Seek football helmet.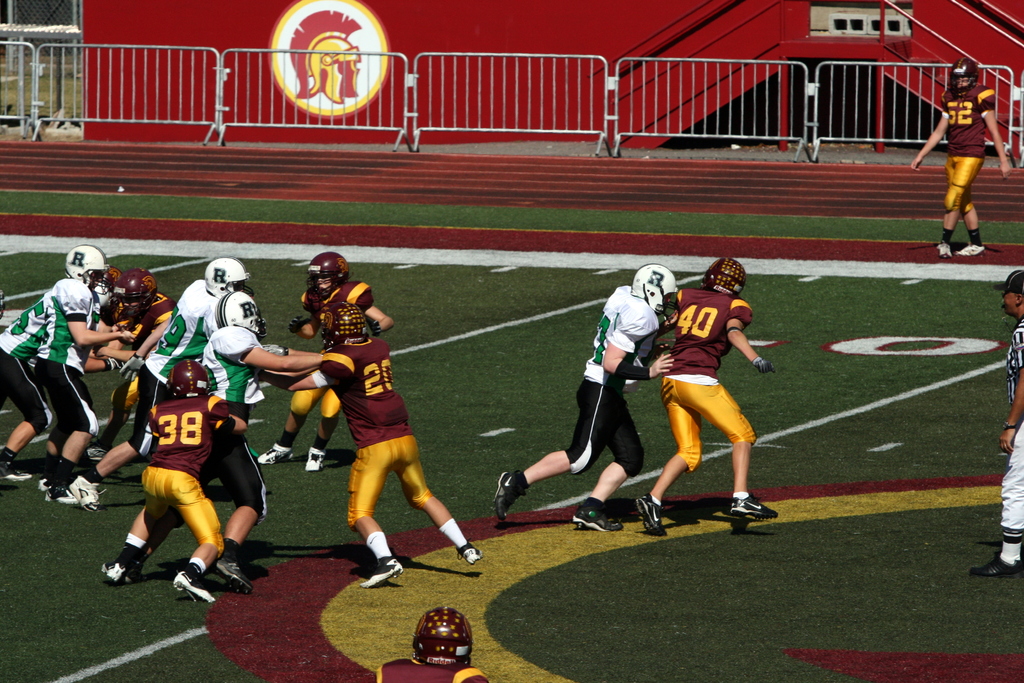
696 258 748 297.
